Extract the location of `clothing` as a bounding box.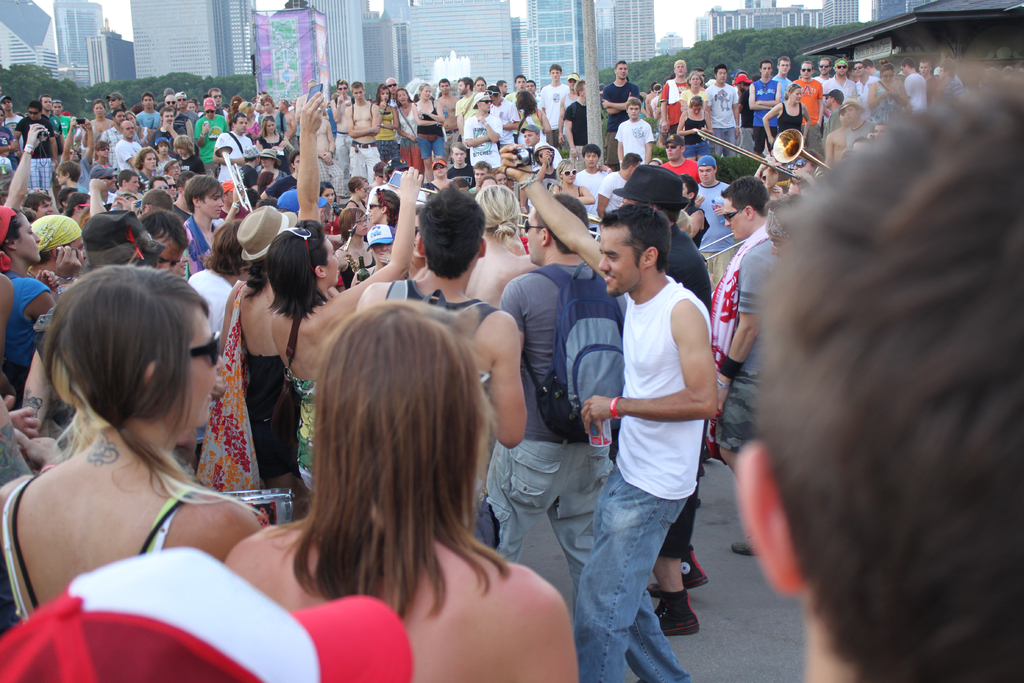
BBox(666, 147, 698, 179).
